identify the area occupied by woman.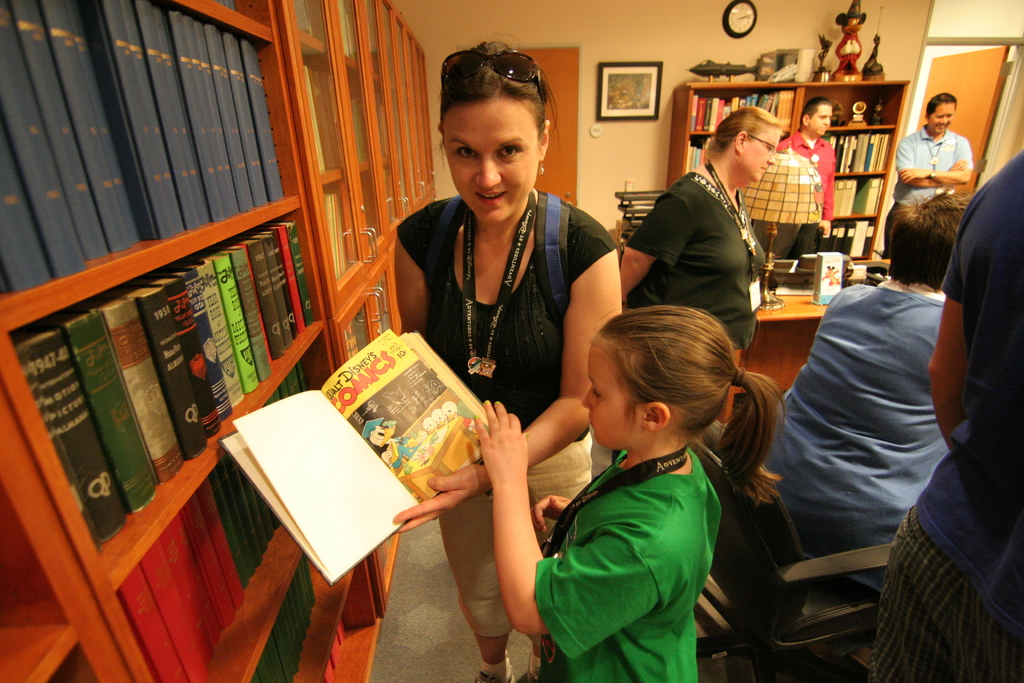
Area: detection(611, 101, 778, 377).
